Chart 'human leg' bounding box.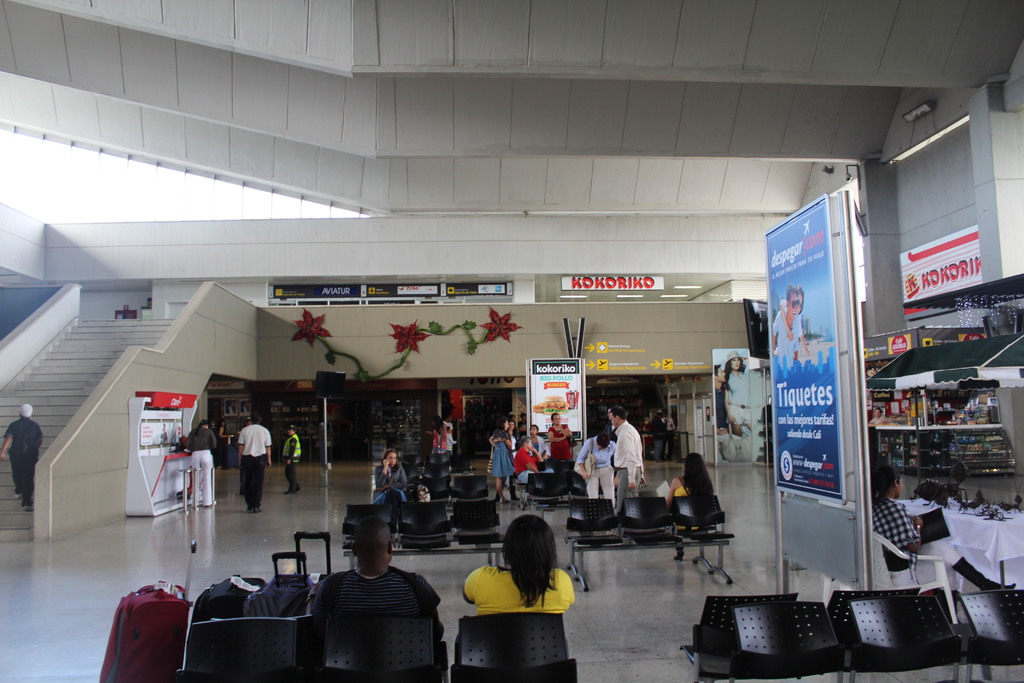
Charted: 241, 454, 264, 514.
